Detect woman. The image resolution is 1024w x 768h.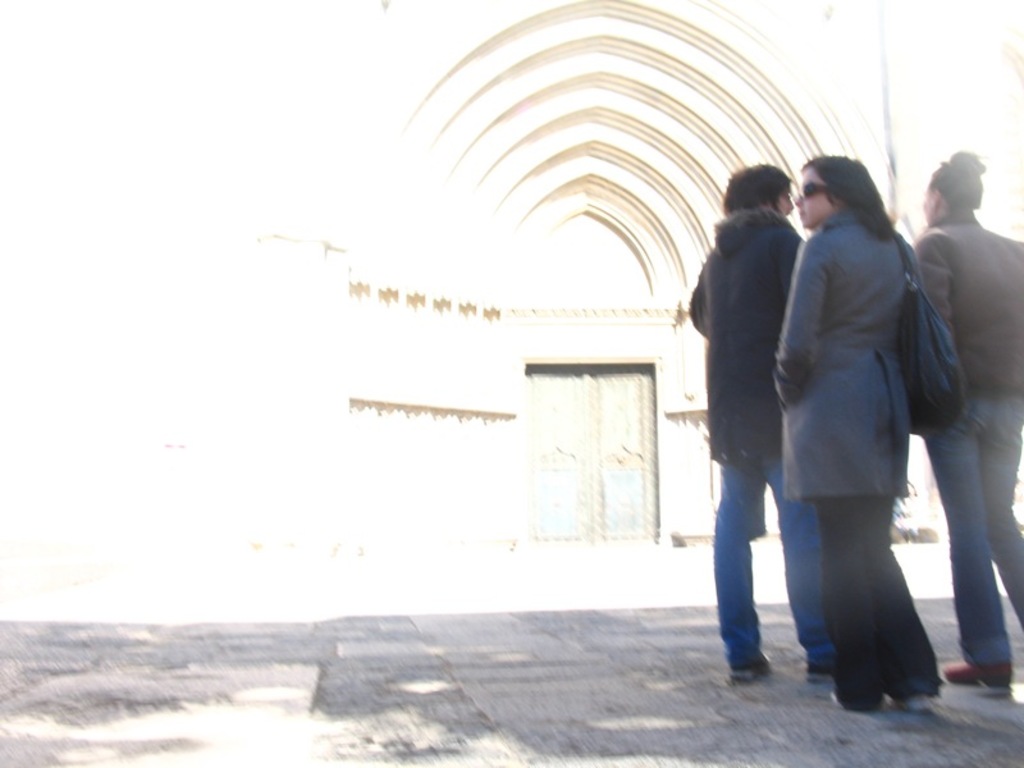
rect(916, 141, 1023, 684).
